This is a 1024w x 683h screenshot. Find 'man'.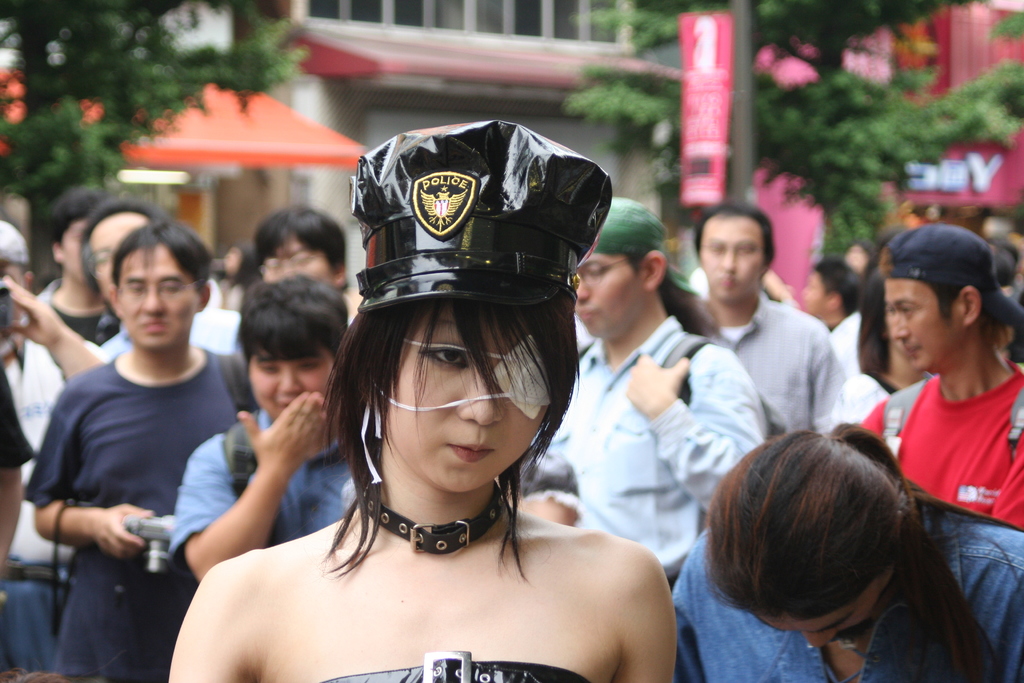
Bounding box: pyautogui.locateOnScreen(243, 201, 358, 336).
